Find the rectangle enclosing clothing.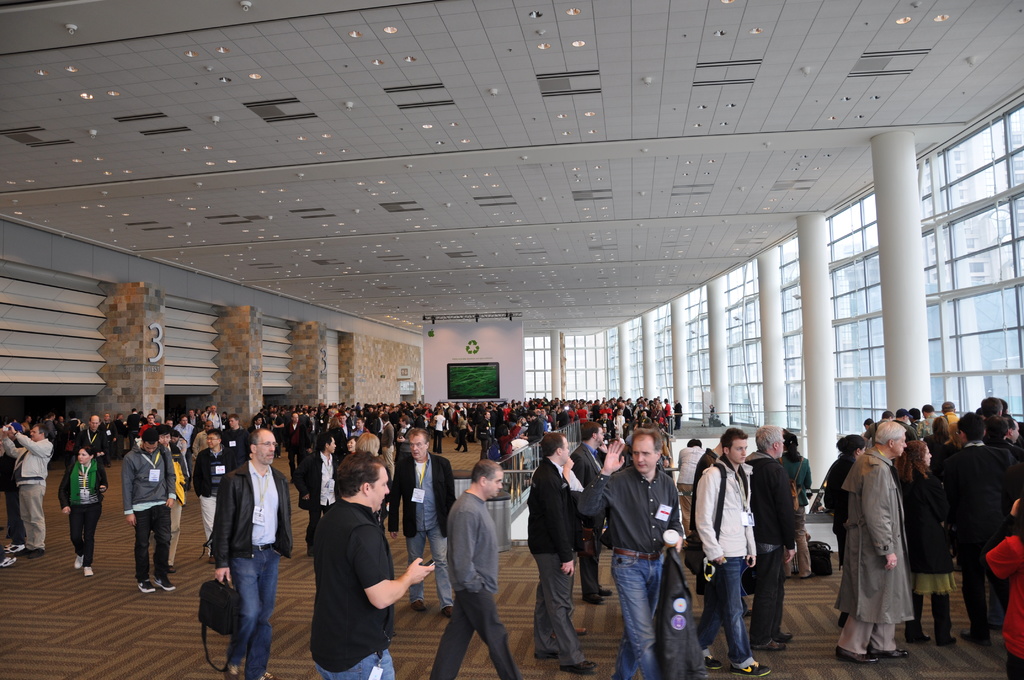
[left=70, top=417, right=122, bottom=490].
